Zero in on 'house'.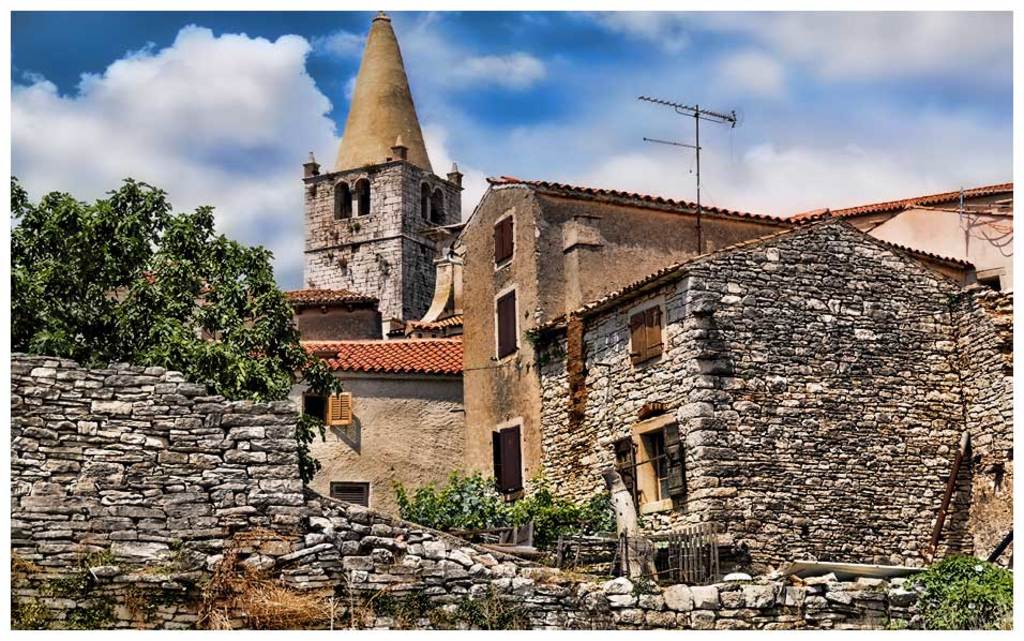
Zeroed in: 192:11:476:545.
